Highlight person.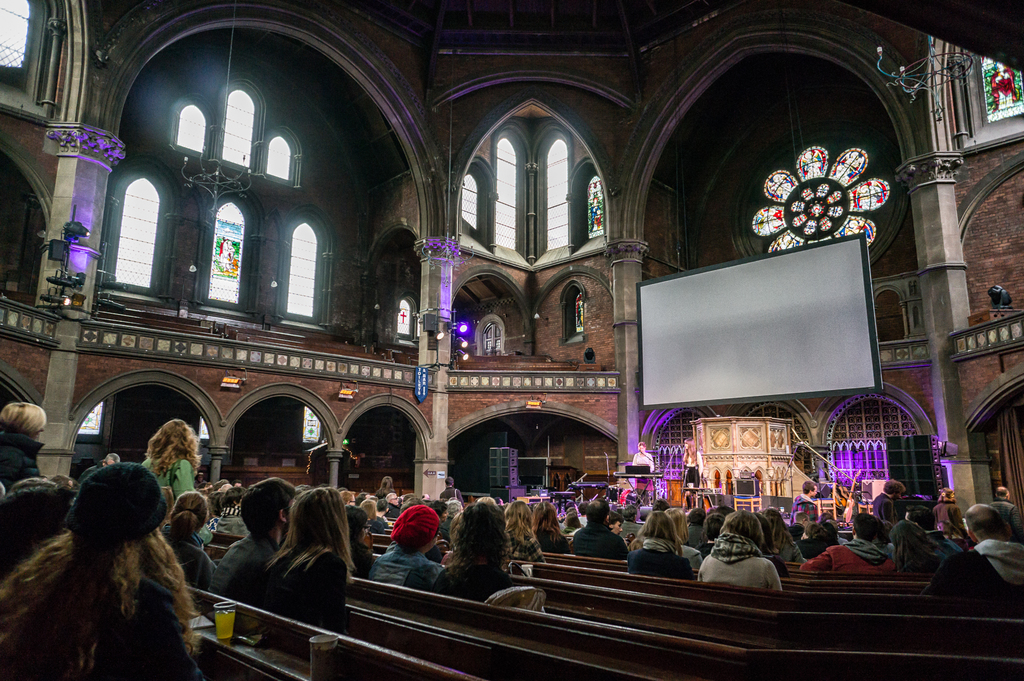
Highlighted region: 623 507 684 582.
